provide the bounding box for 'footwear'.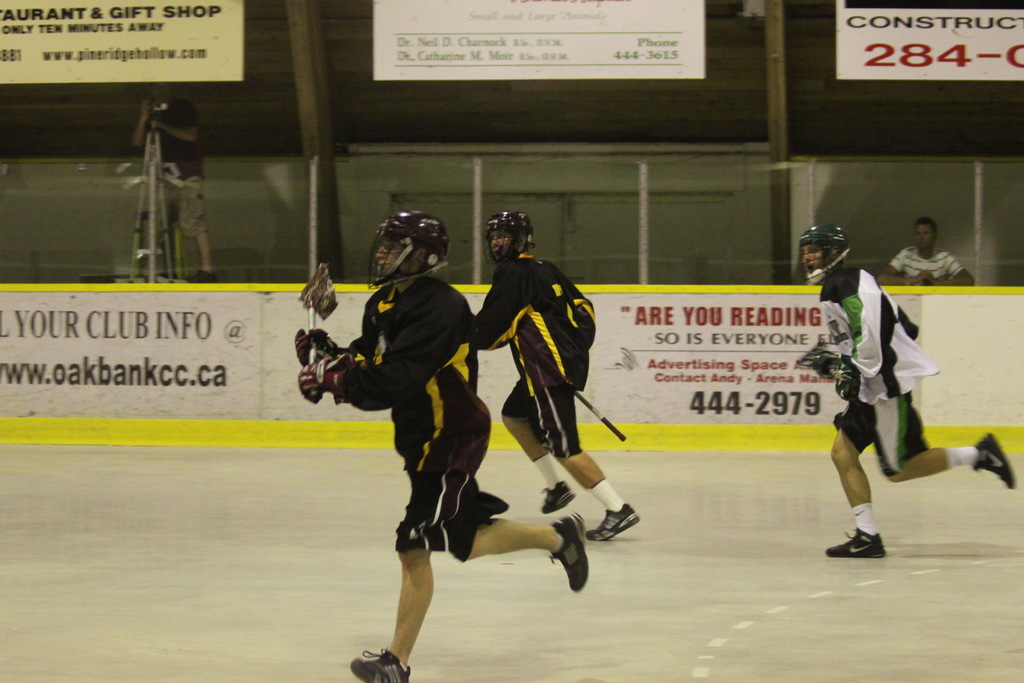
box=[543, 480, 572, 511].
